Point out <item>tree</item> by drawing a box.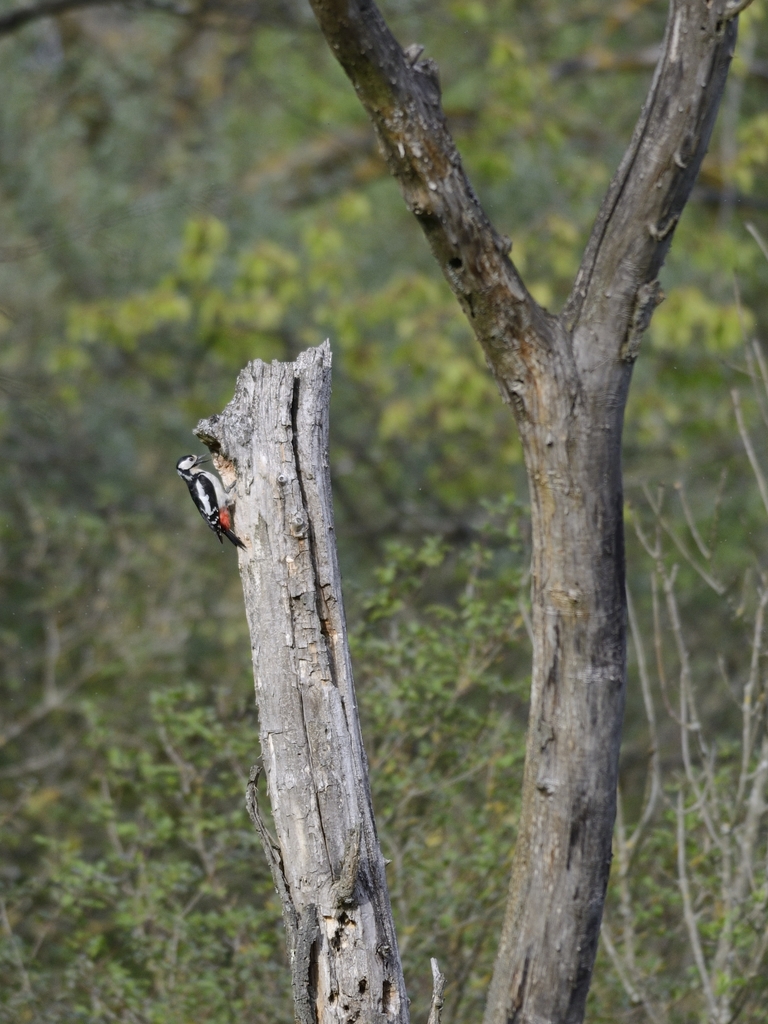
Rect(7, 52, 767, 945).
